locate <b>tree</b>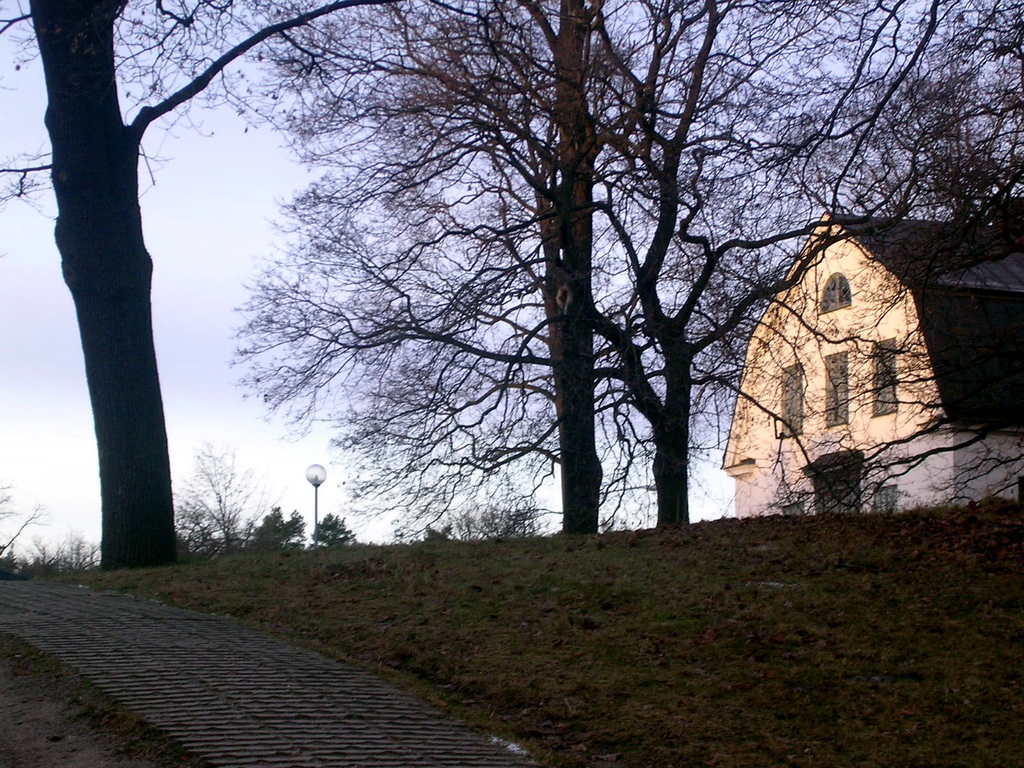
(223, 0, 710, 544)
